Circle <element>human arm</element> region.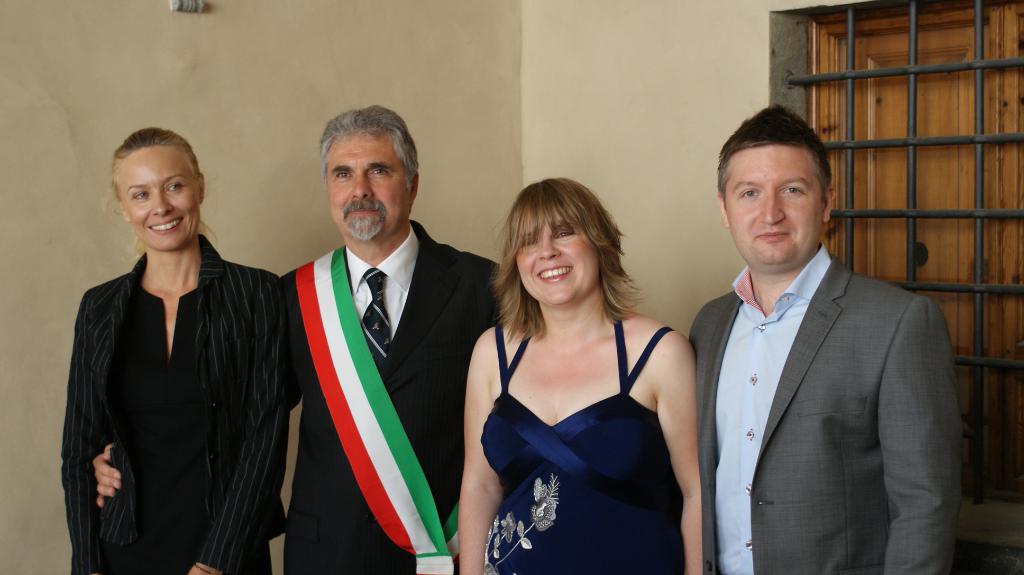
Region: <bbox>445, 324, 522, 555</bbox>.
